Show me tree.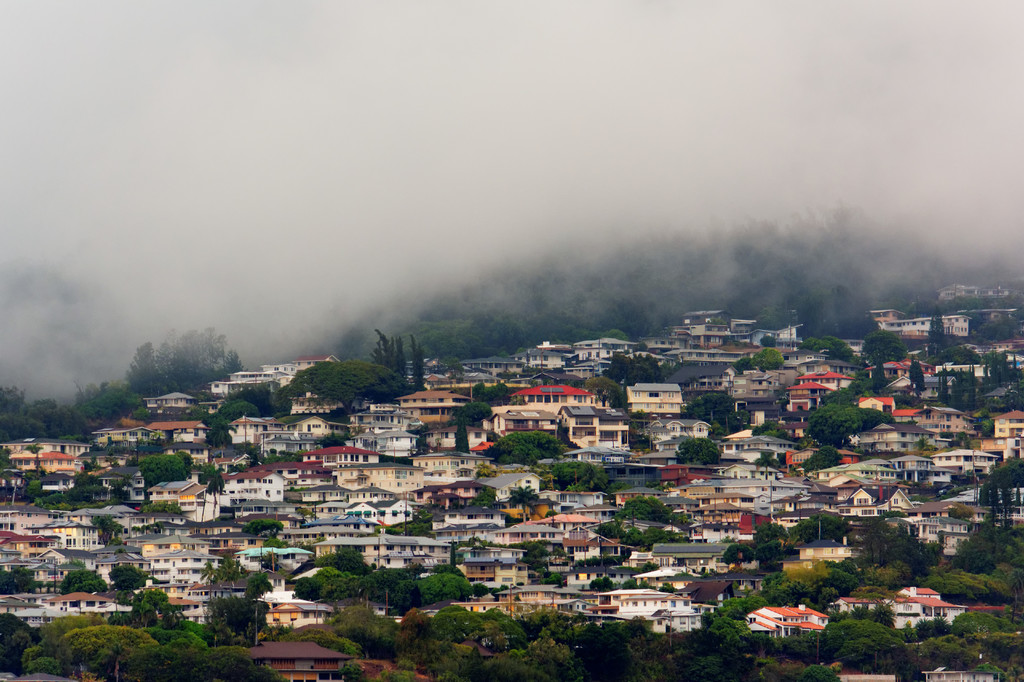
tree is here: box(616, 496, 671, 527).
